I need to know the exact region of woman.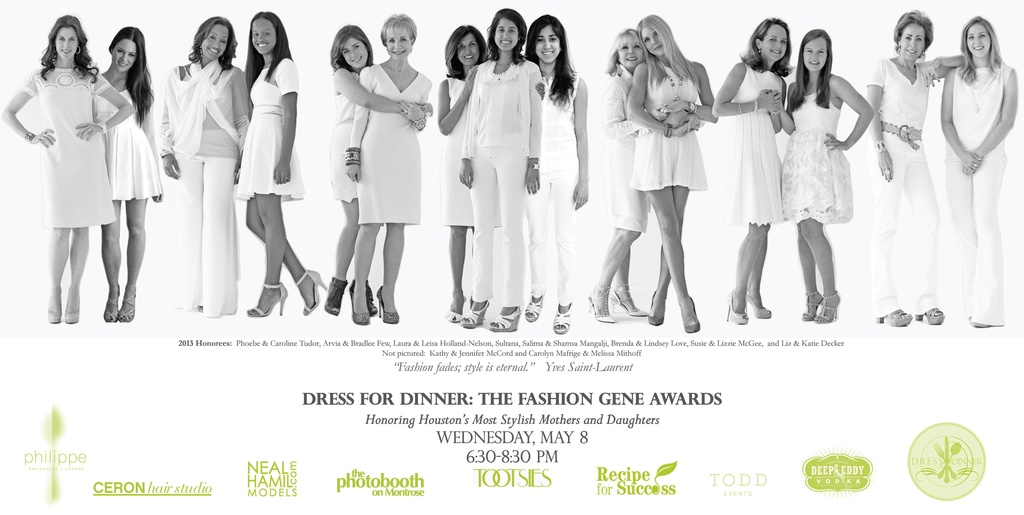
Region: Rect(524, 14, 586, 333).
